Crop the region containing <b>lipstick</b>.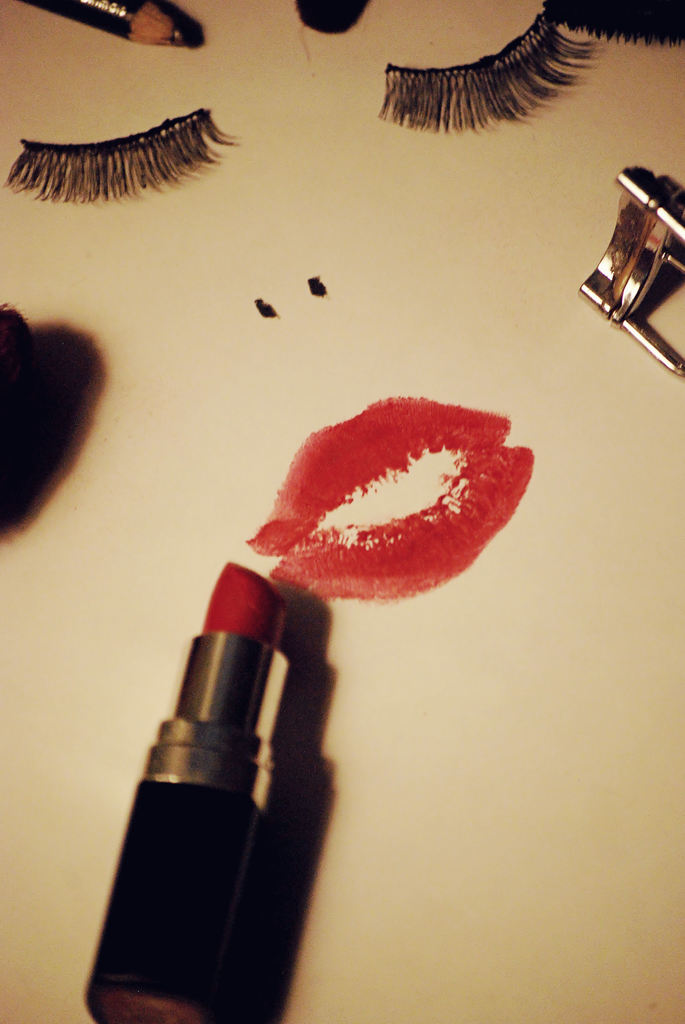
Crop region: region(249, 391, 535, 601).
